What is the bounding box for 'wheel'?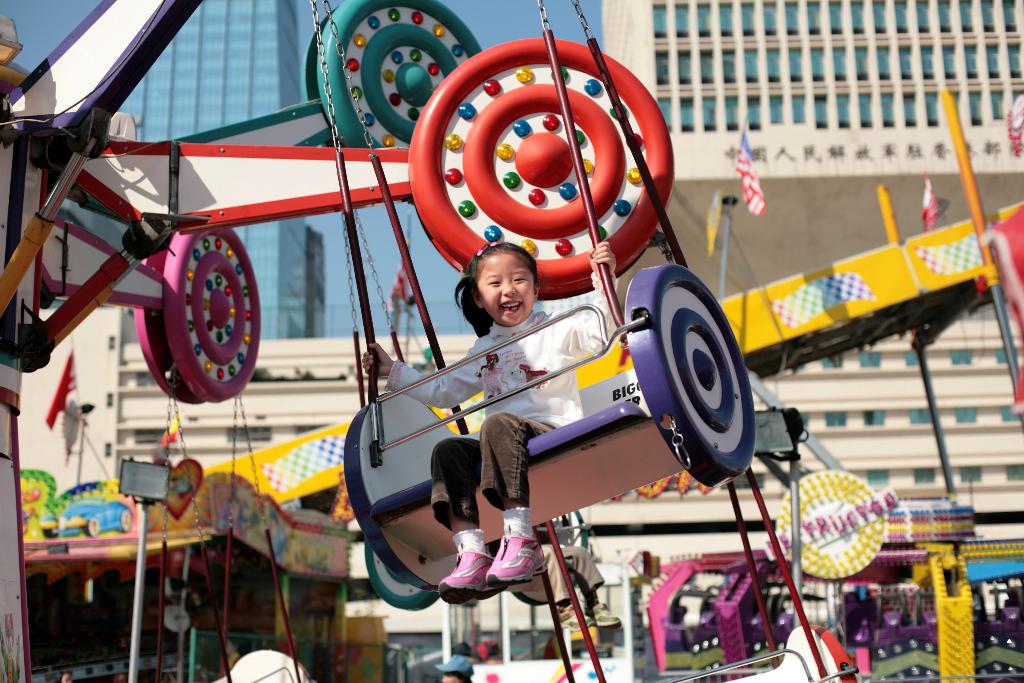
crop(364, 544, 437, 611).
